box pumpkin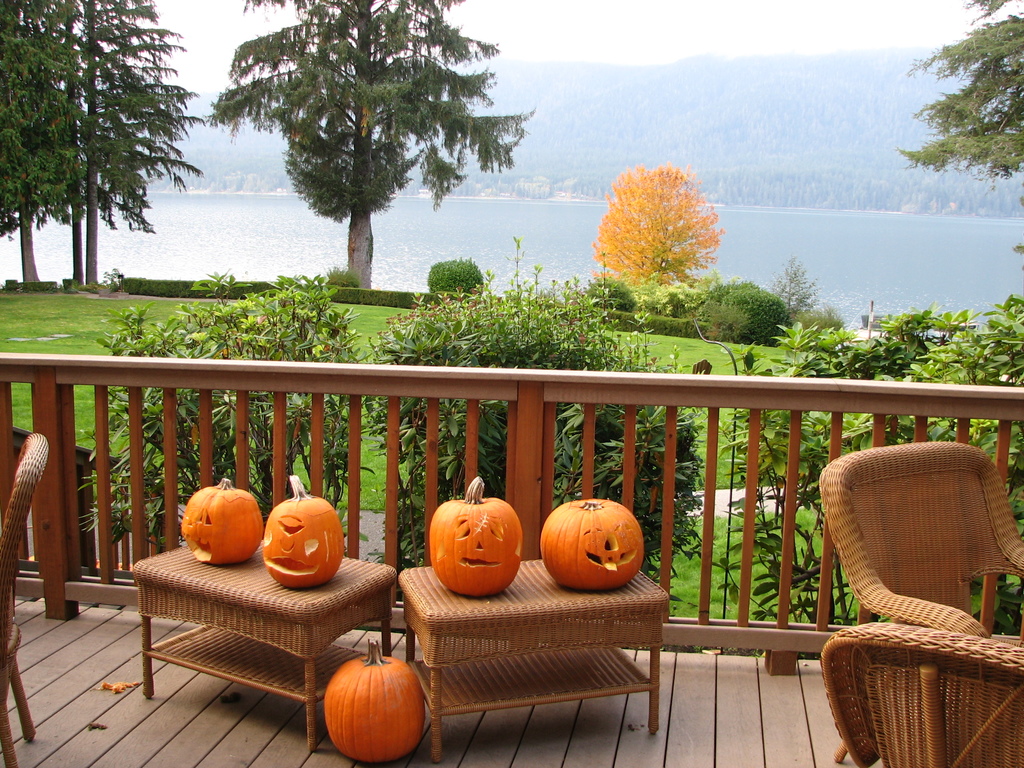
l=266, t=475, r=349, b=590
